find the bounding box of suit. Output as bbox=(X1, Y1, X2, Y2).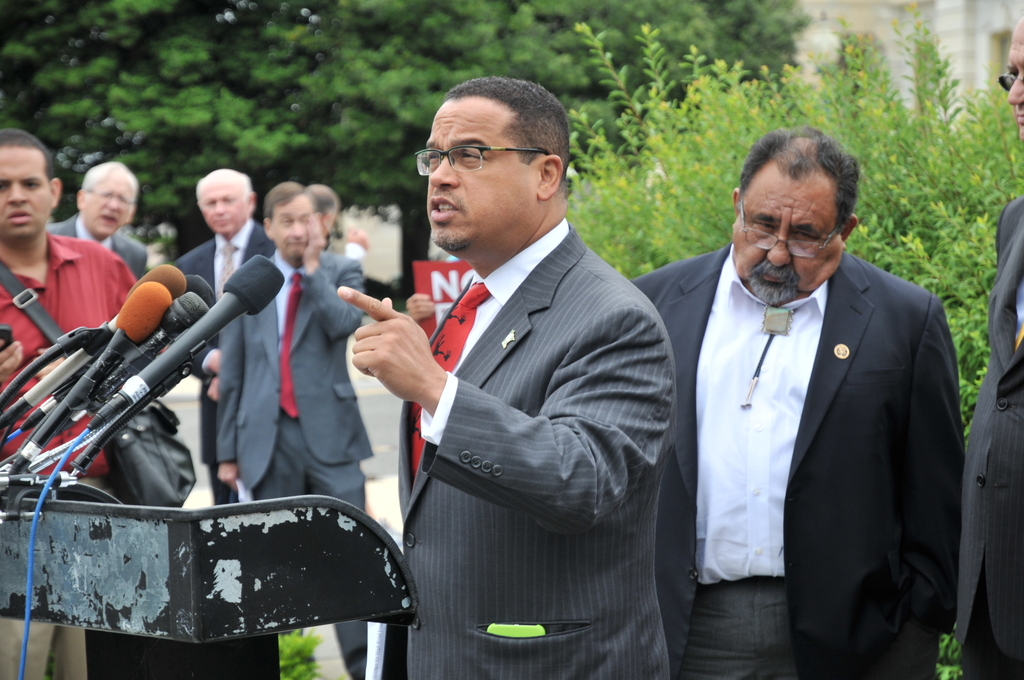
bbox=(218, 251, 372, 679).
